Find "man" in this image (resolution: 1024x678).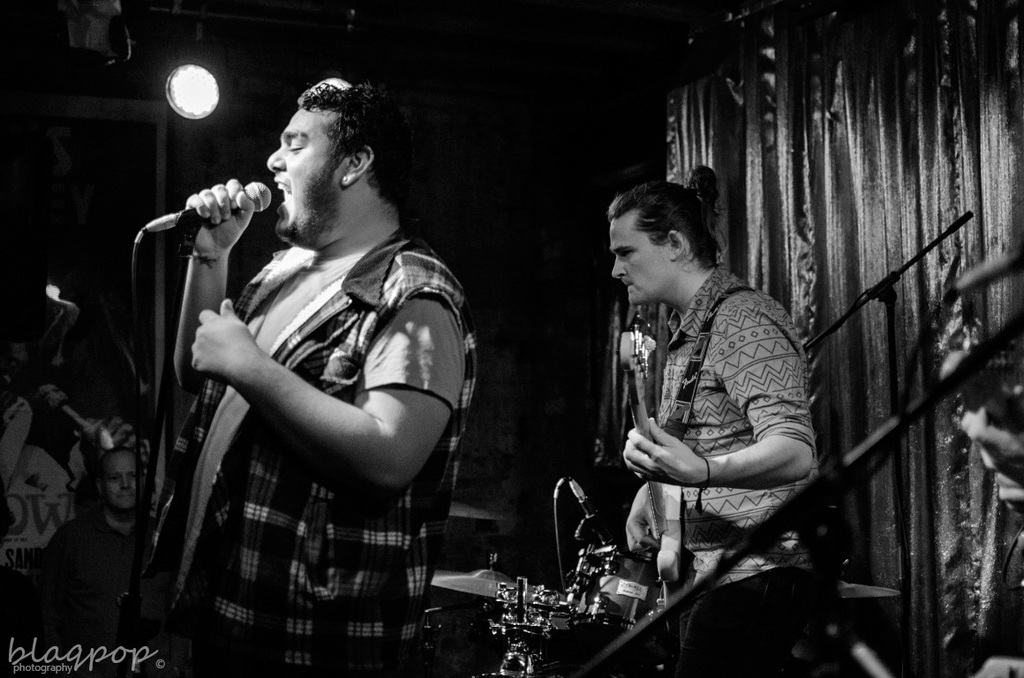
0,382,126,677.
